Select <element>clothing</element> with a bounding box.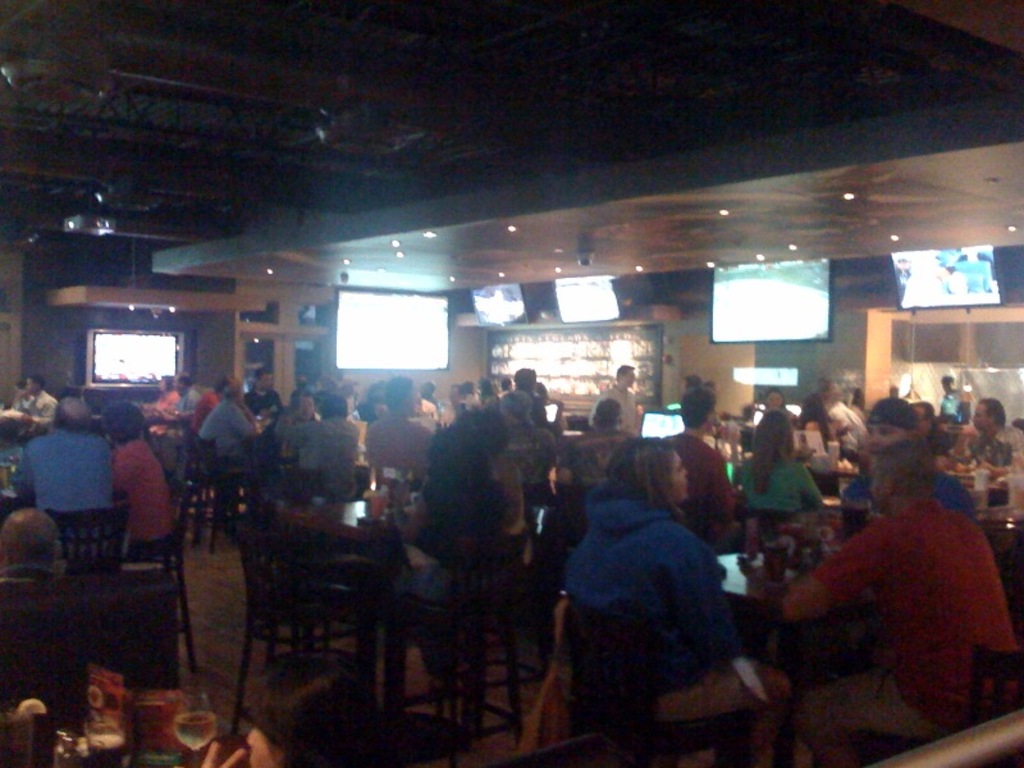
15,428,125,550.
